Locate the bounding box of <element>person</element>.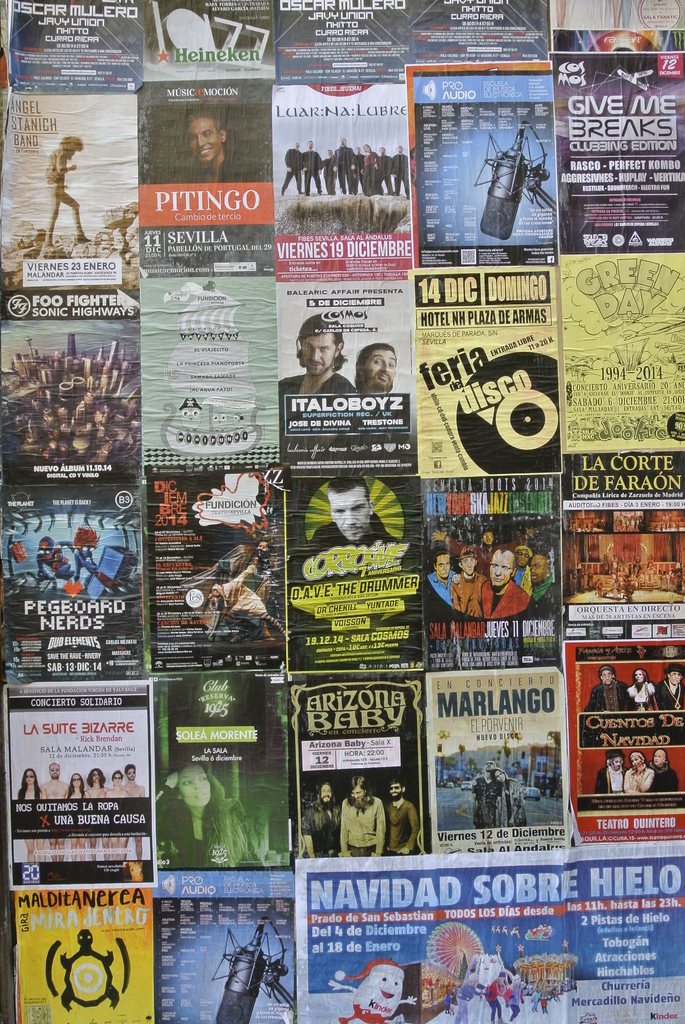
Bounding box: rect(384, 781, 420, 855).
